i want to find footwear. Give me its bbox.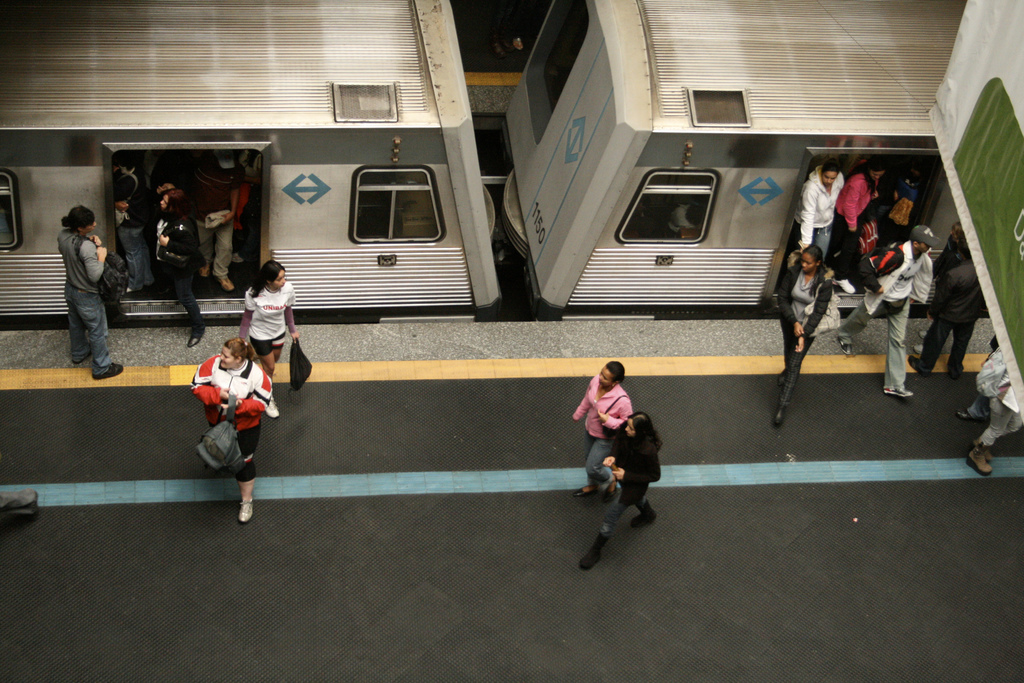
region(632, 498, 655, 528).
